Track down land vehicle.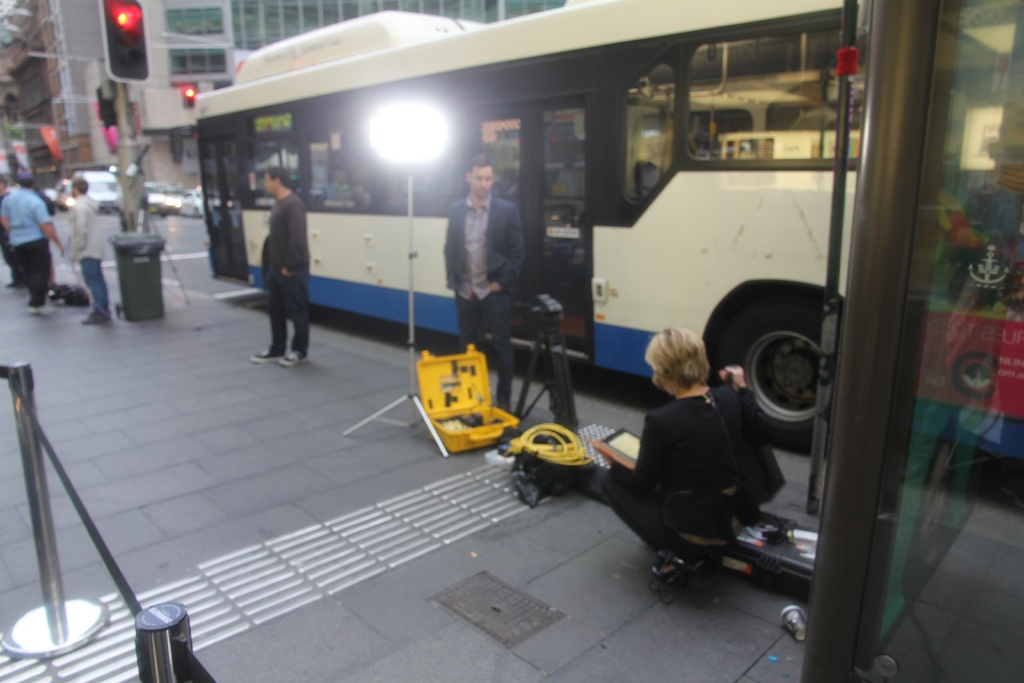
Tracked to (left=68, top=168, right=116, bottom=213).
